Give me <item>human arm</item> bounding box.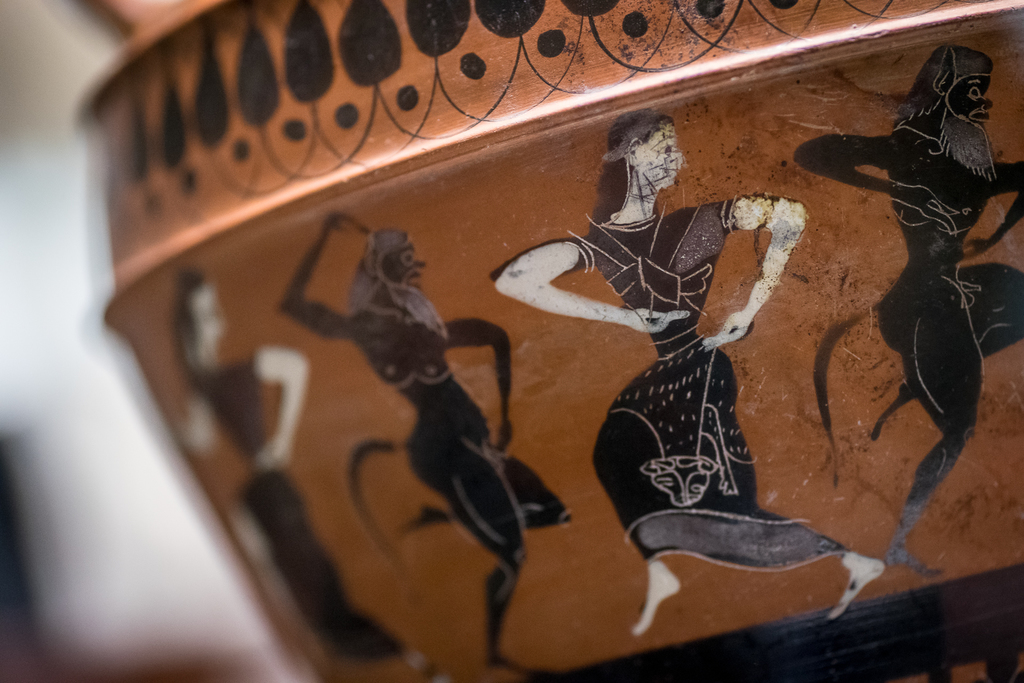
{"left": 273, "top": 208, "right": 365, "bottom": 345}.
